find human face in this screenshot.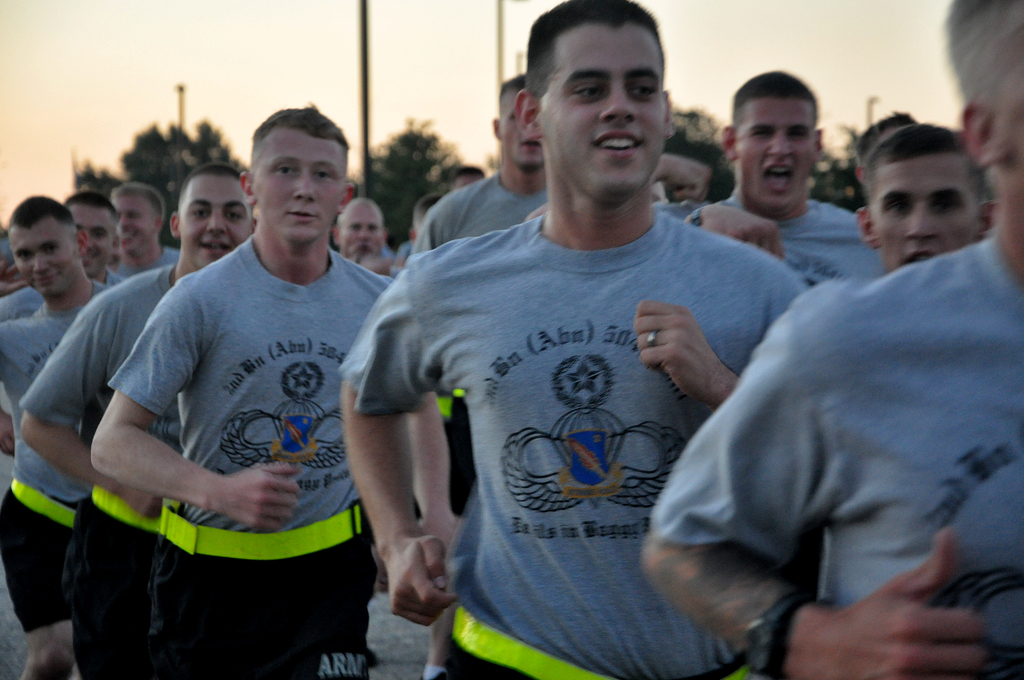
The bounding box for human face is box(541, 22, 668, 194).
